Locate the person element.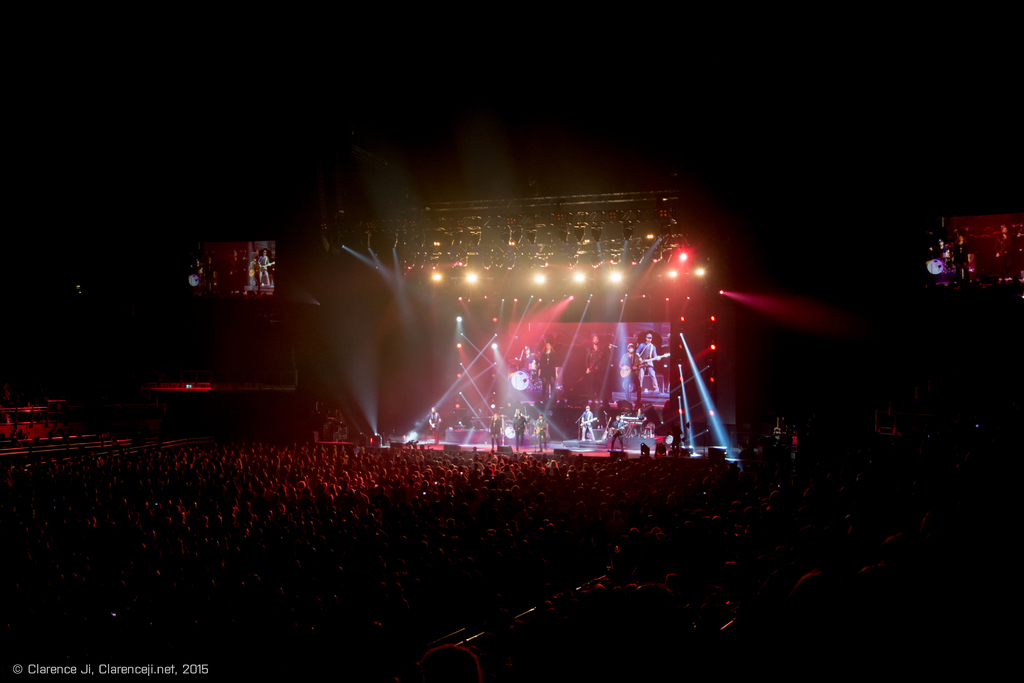
Element bbox: <region>610, 411, 623, 450</region>.
